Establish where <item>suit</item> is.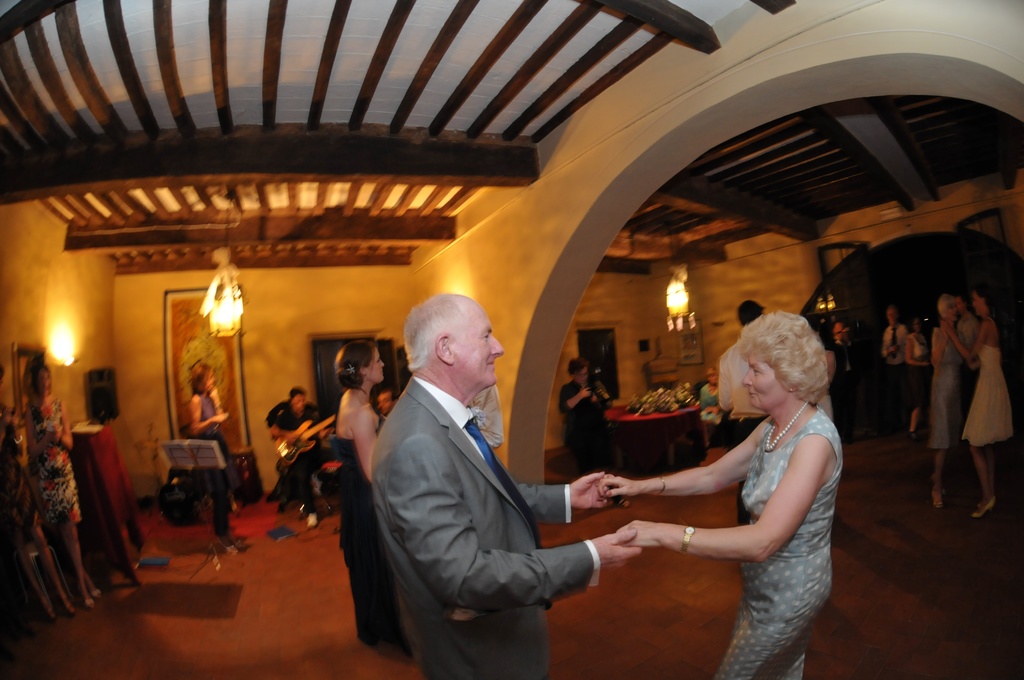
Established at (351,299,623,673).
